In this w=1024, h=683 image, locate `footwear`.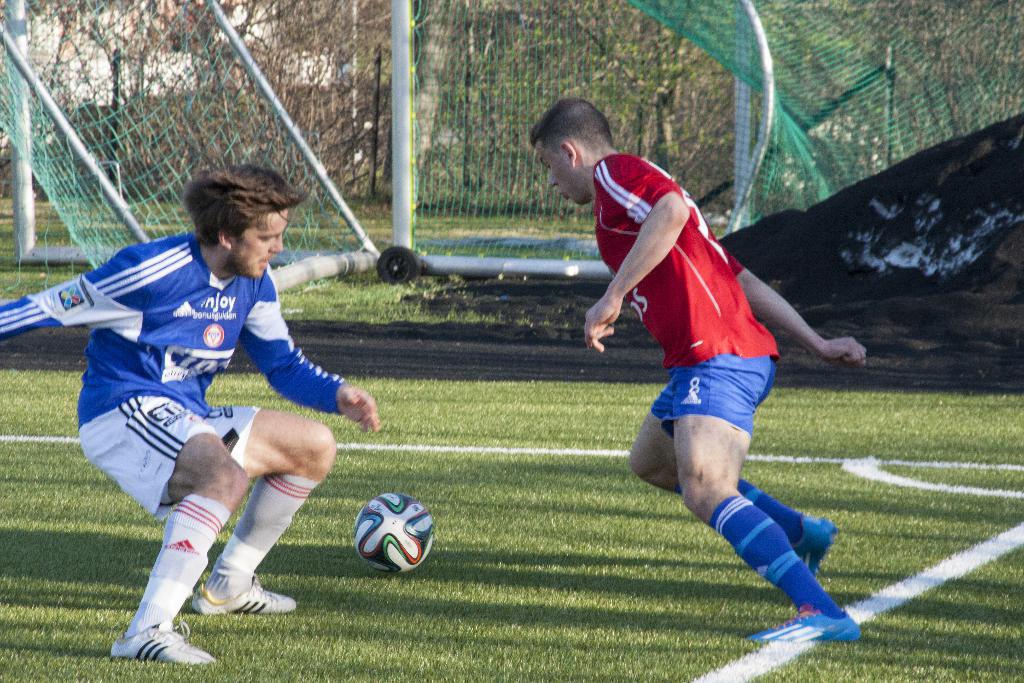
Bounding box: pyautogui.locateOnScreen(746, 604, 863, 648).
